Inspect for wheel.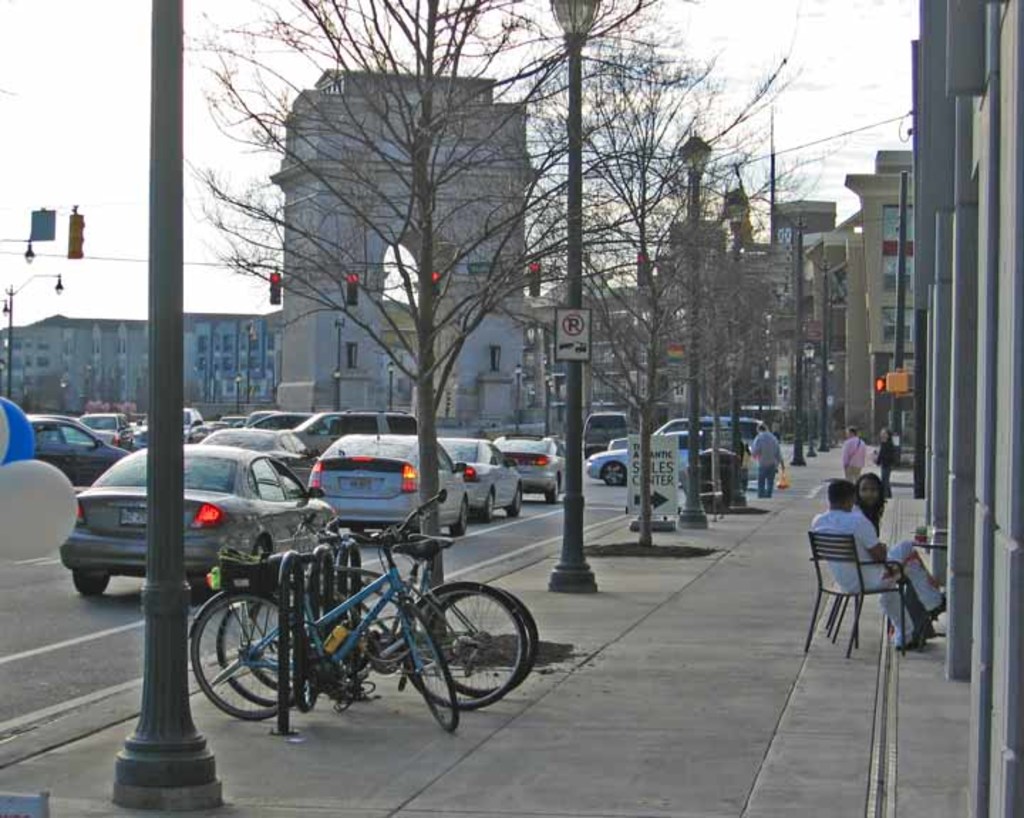
Inspection: 506,487,519,516.
